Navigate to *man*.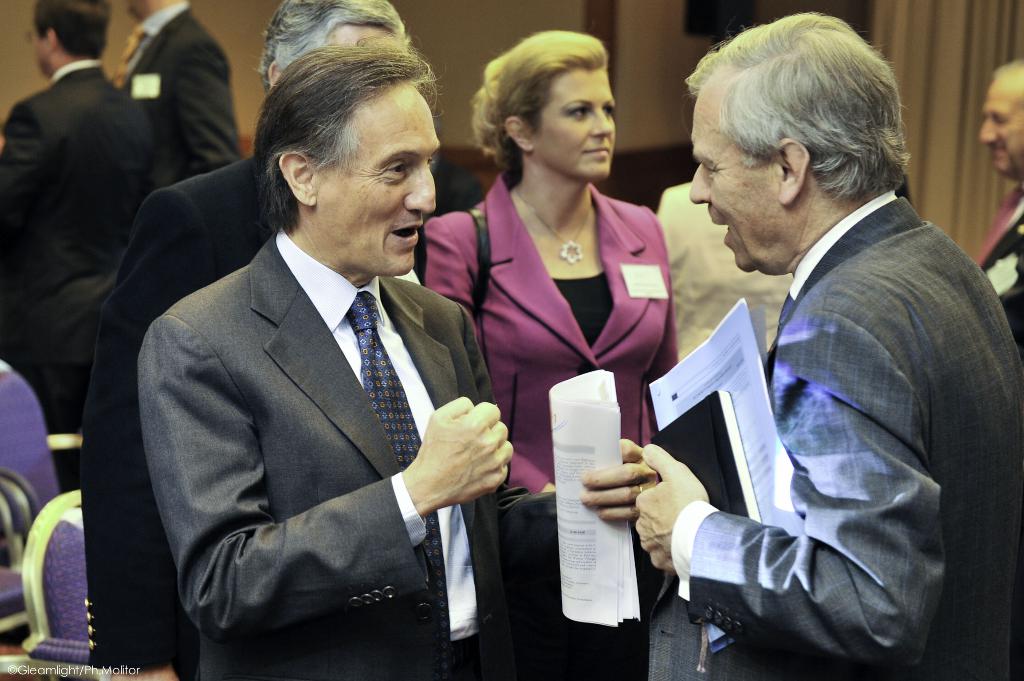
Navigation target: detection(975, 54, 1023, 345).
